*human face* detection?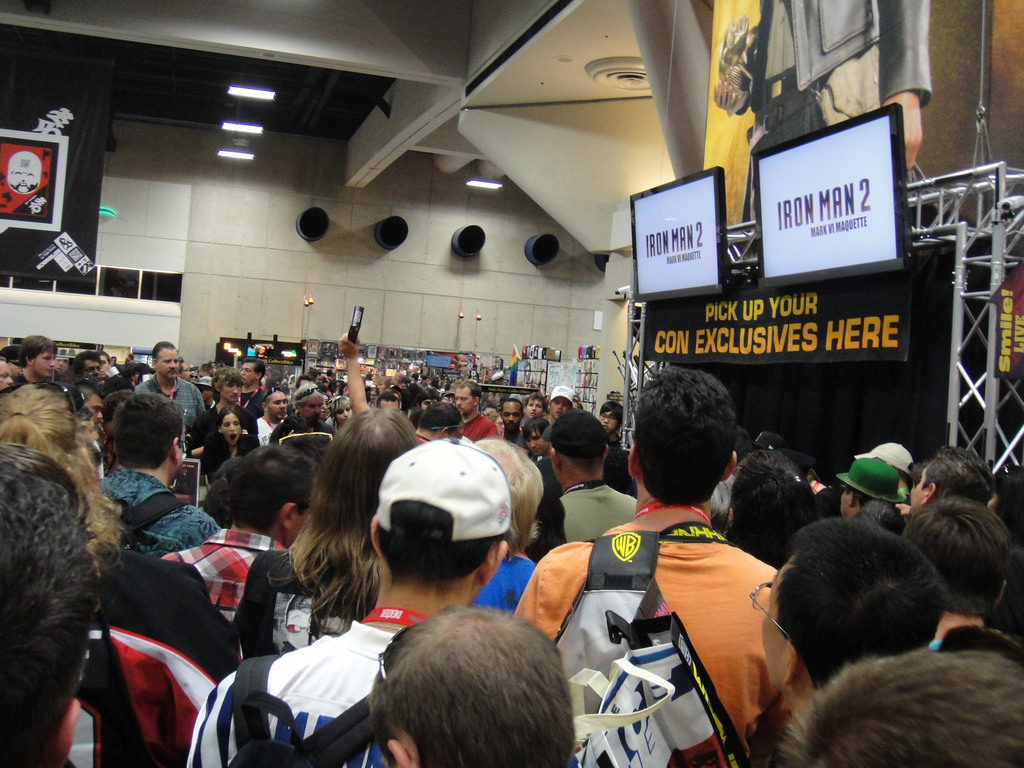
<bbox>899, 467, 941, 506</bbox>
